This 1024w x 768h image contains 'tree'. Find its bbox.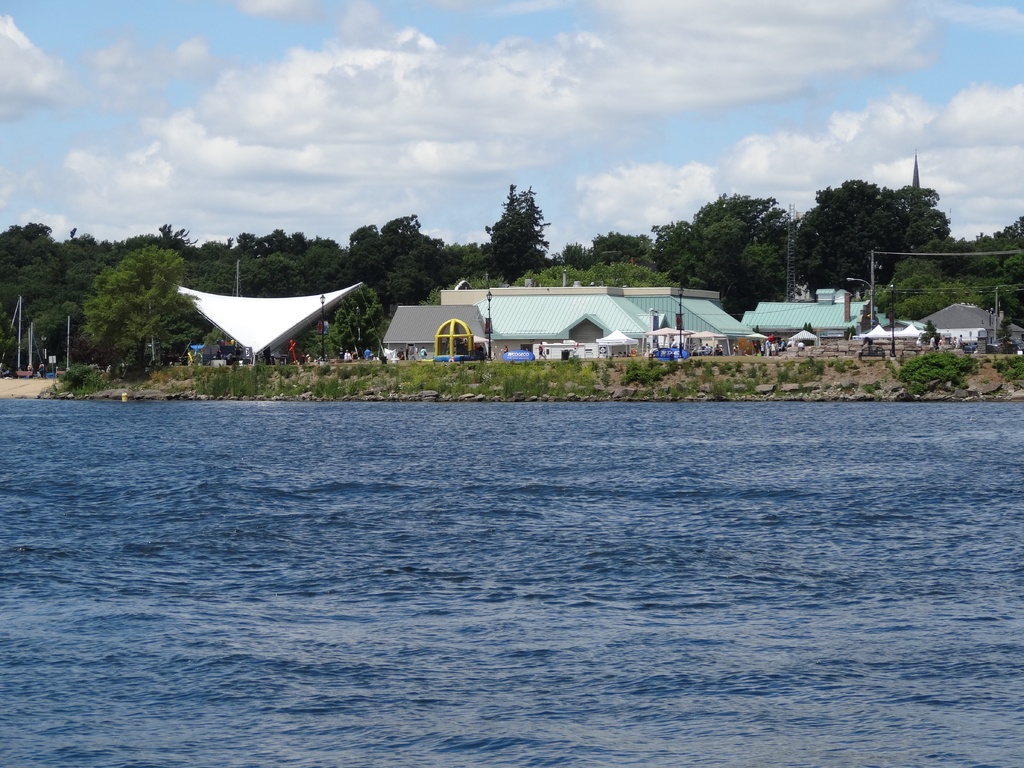
BBox(200, 224, 344, 300).
